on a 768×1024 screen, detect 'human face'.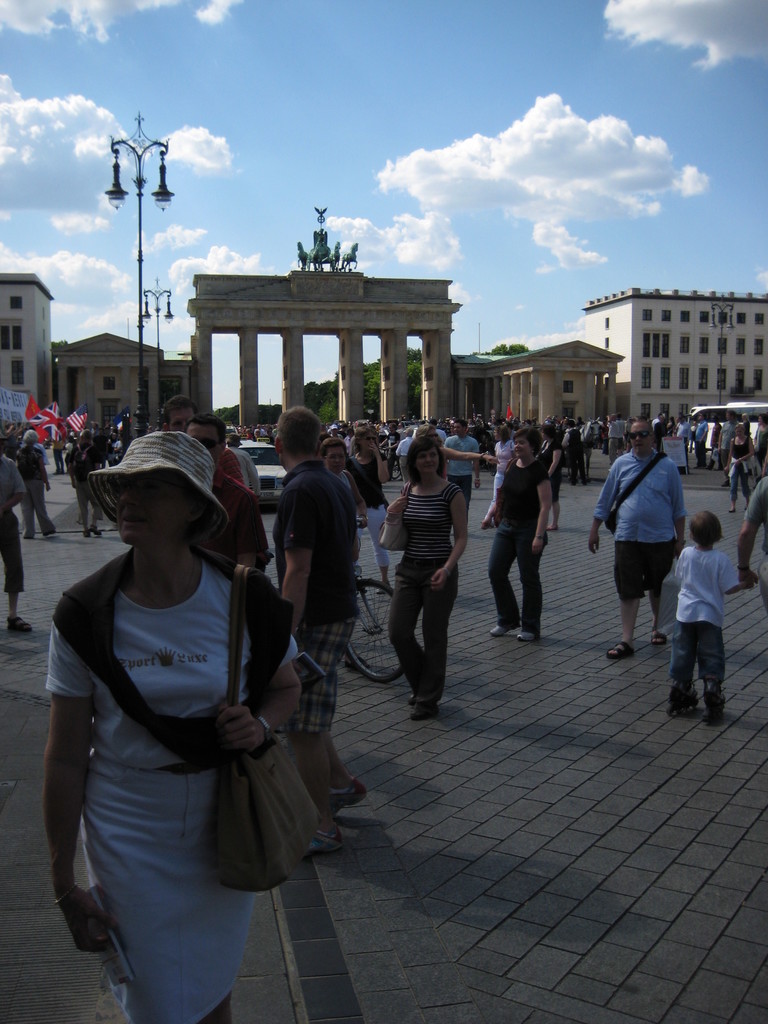
box(410, 442, 444, 467).
